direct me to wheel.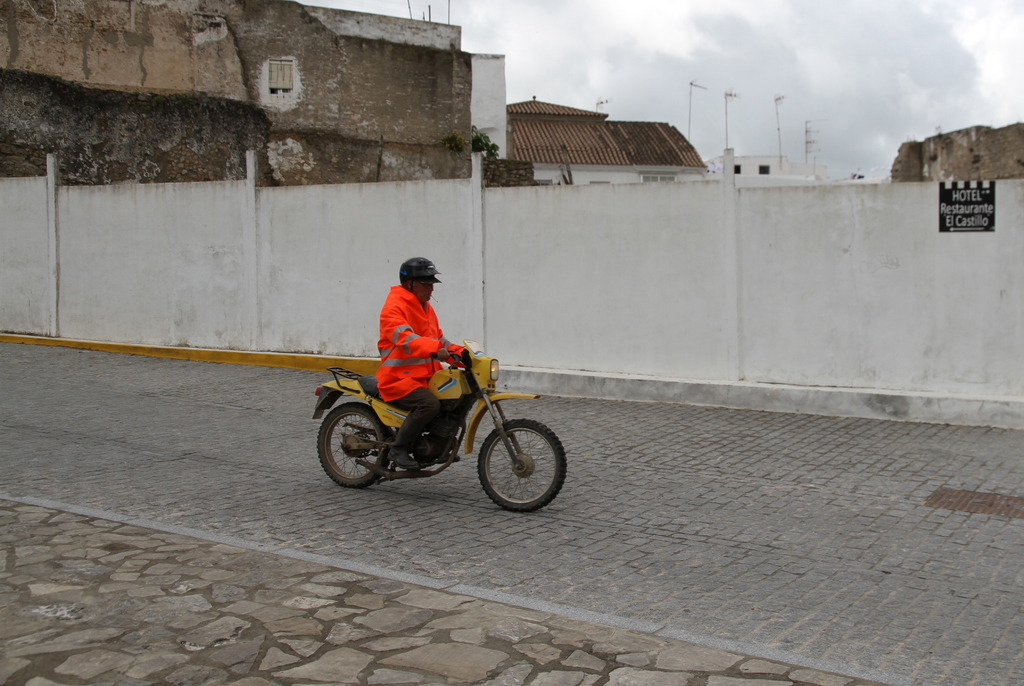
Direction: left=476, top=416, right=568, bottom=514.
